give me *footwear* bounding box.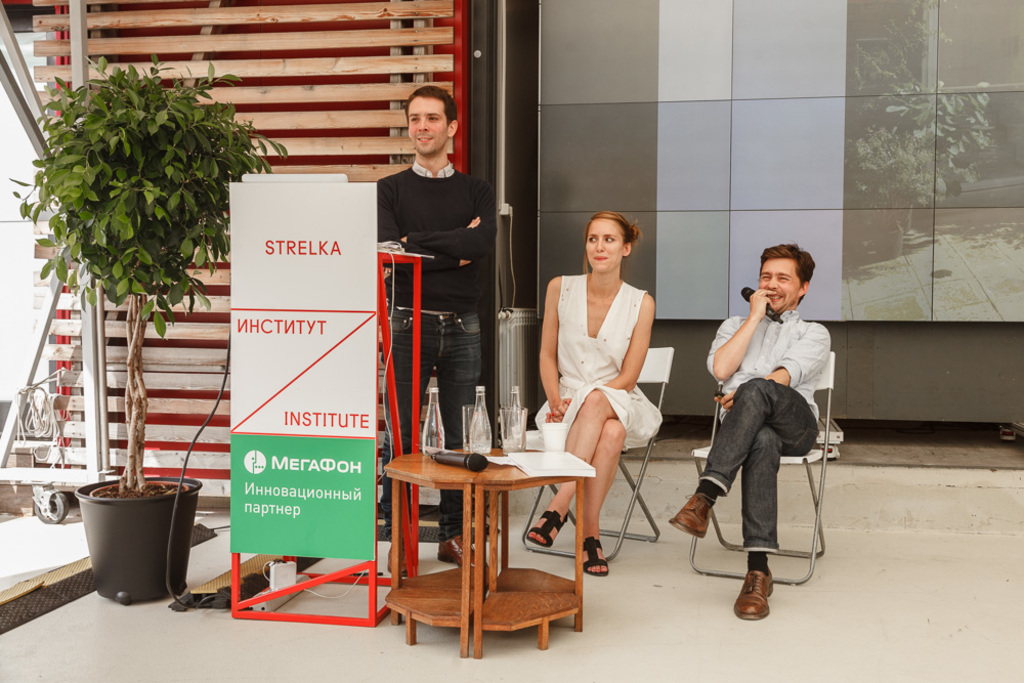
523:510:568:547.
